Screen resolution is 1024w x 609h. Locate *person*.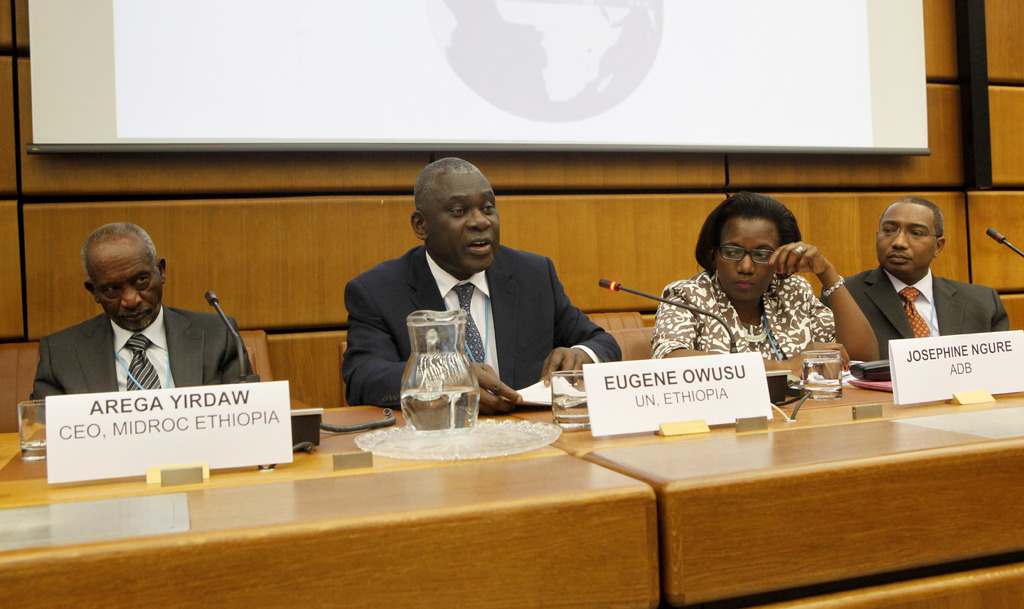
23, 225, 255, 389.
